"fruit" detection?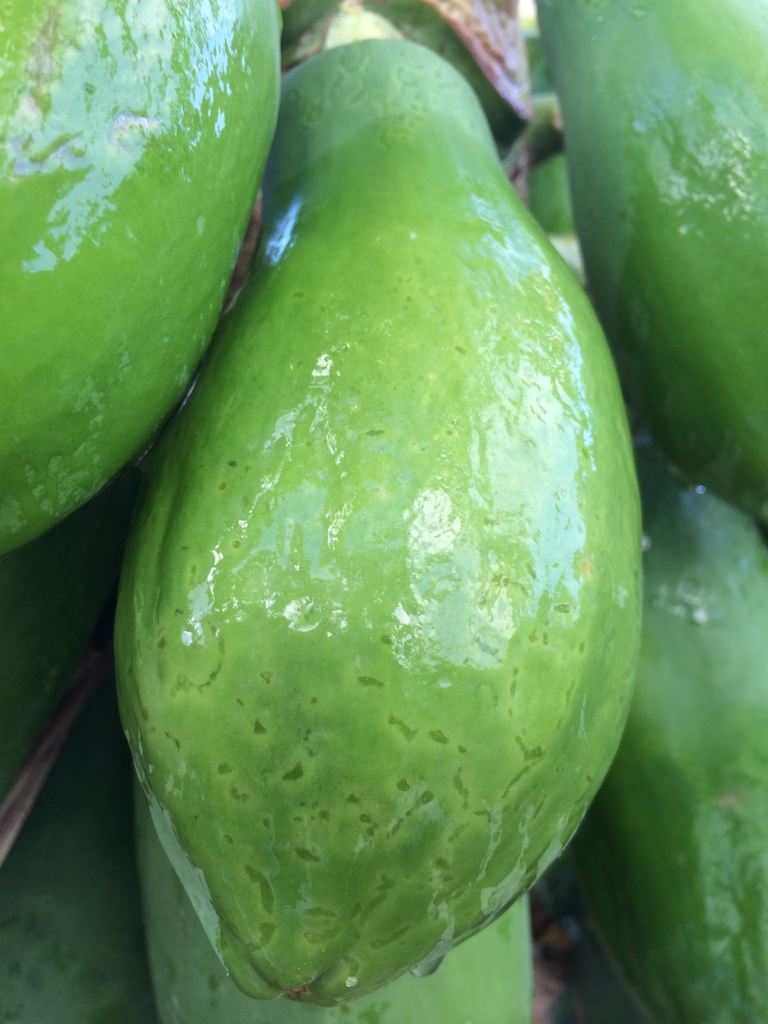
bbox=(593, 431, 767, 1023)
